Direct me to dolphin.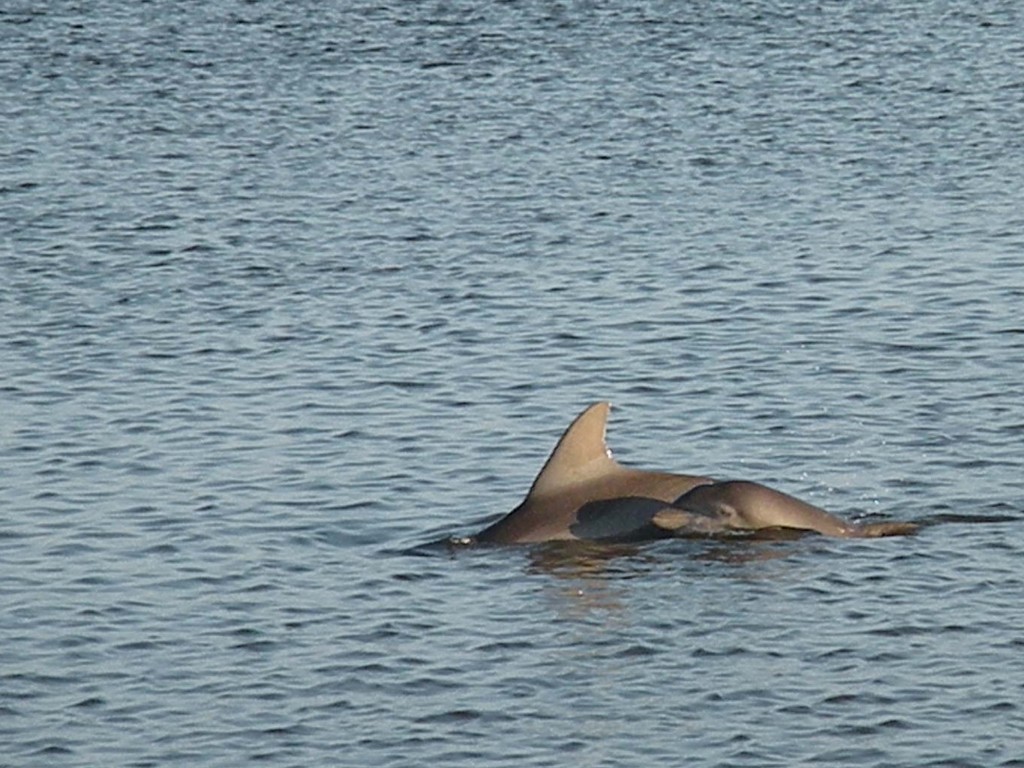
Direction: x1=440 y1=399 x2=717 y2=544.
